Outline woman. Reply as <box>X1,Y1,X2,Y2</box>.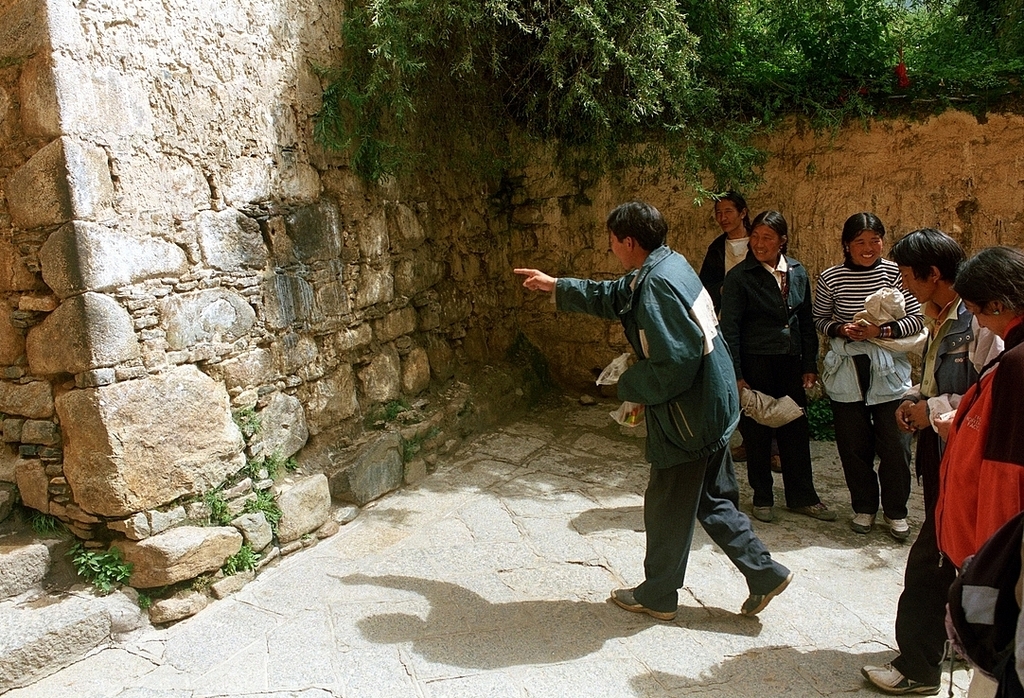
<box>828,225,935,559</box>.
